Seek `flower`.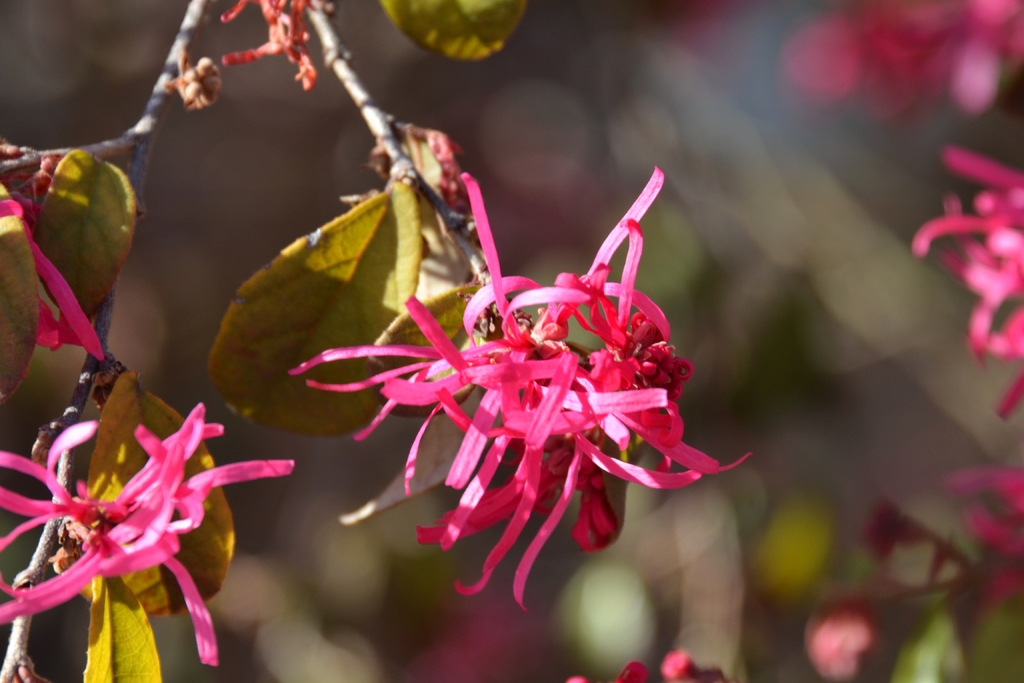
<box>0,406,300,667</box>.
